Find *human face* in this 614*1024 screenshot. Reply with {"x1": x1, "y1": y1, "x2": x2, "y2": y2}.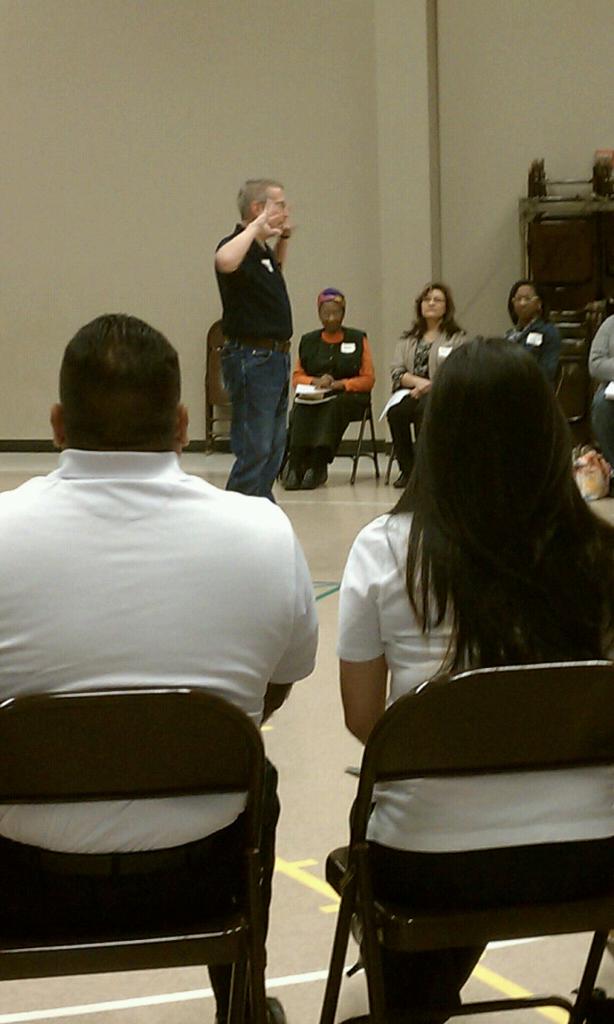
{"x1": 421, "y1": 289, "x2": 443, "y2": 317}.
